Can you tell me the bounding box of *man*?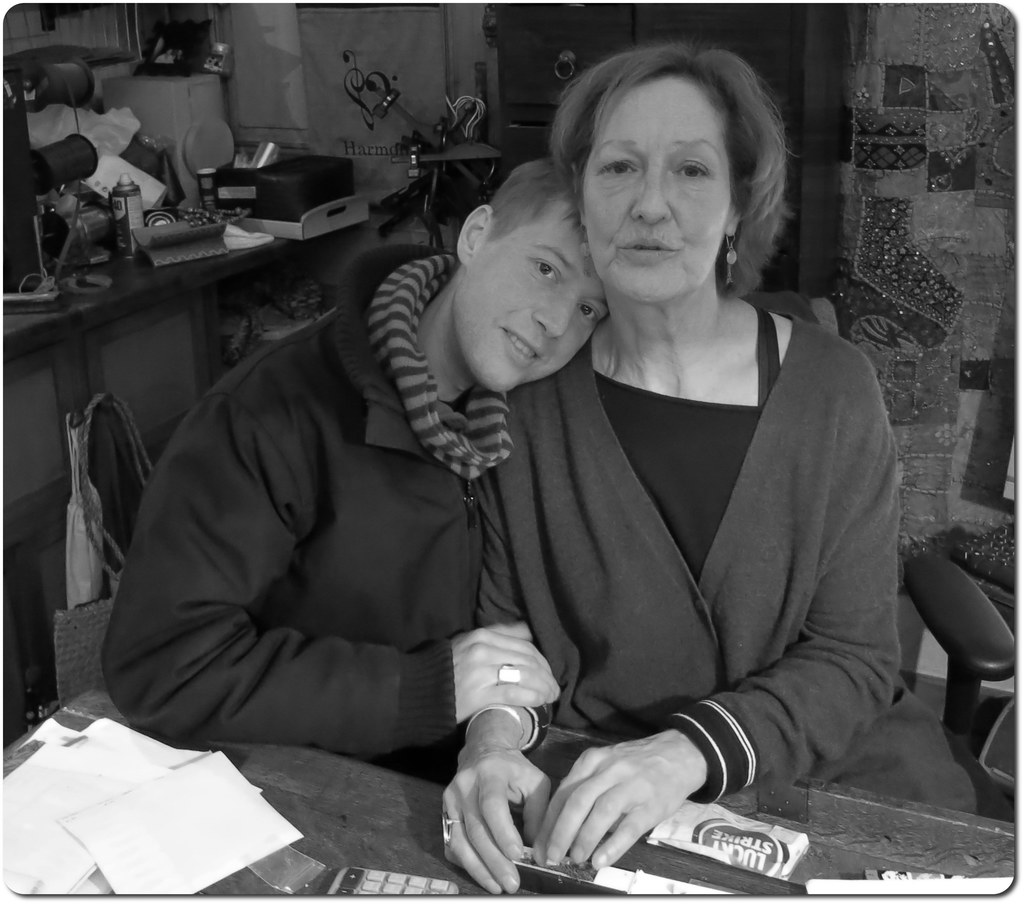
BBox(98, 197, 621, 834).
